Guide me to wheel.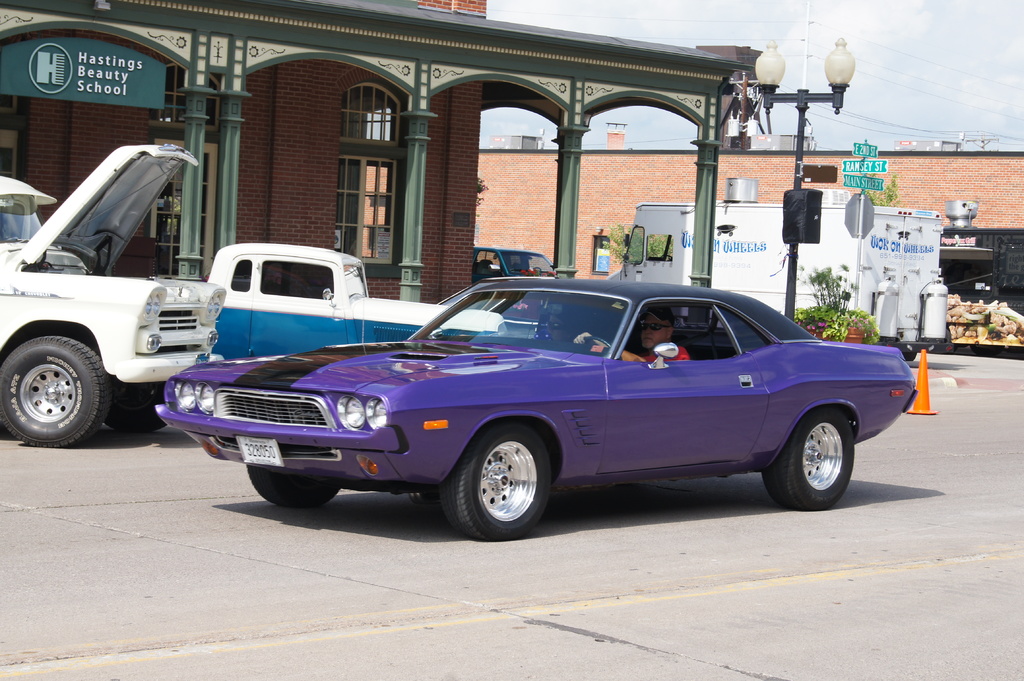
Guidance: box(444, 425, 551, 540).
